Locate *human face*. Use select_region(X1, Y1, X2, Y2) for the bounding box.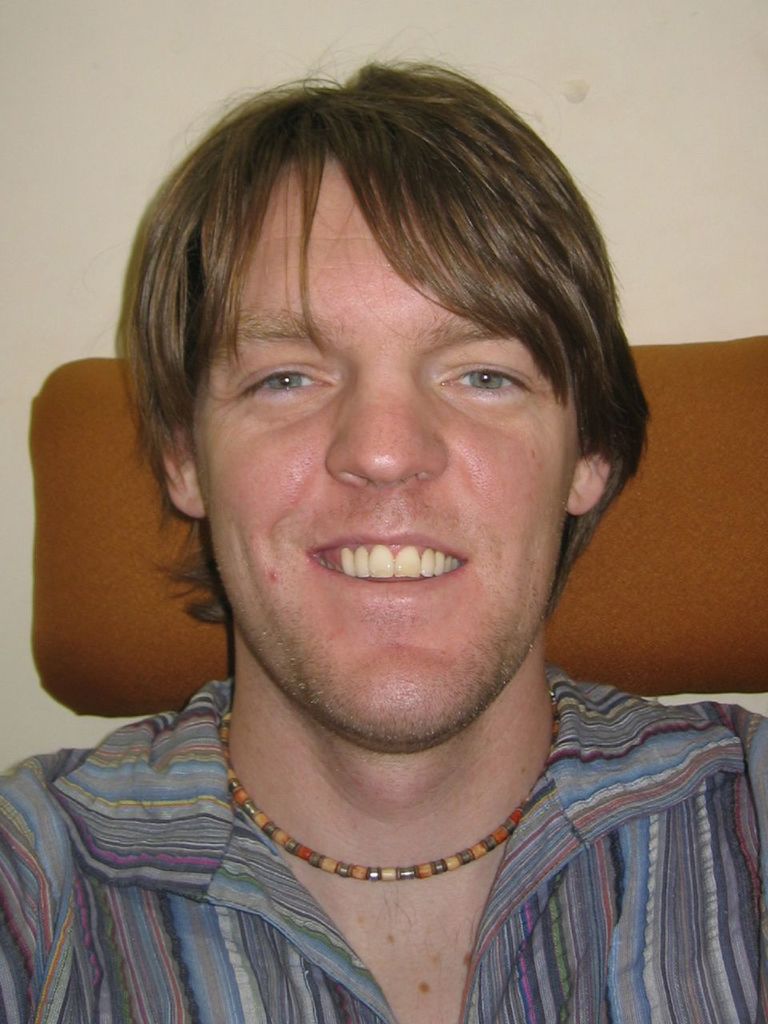
select_region(197, 147, 566, 735).
